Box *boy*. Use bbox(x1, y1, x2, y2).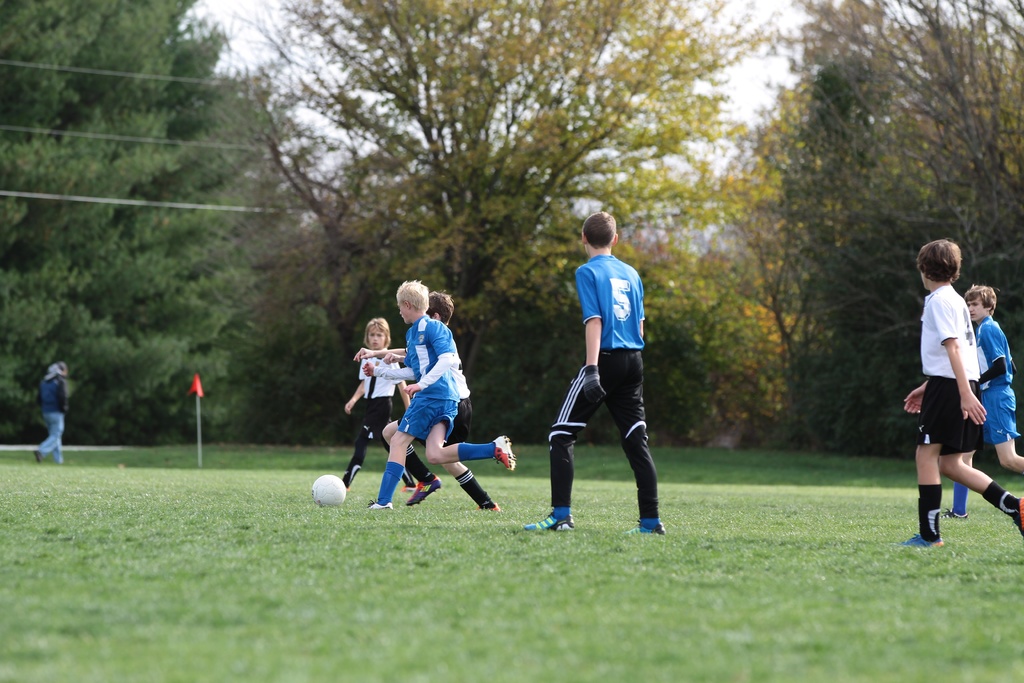
bbox(362, 279, 517, 510).
